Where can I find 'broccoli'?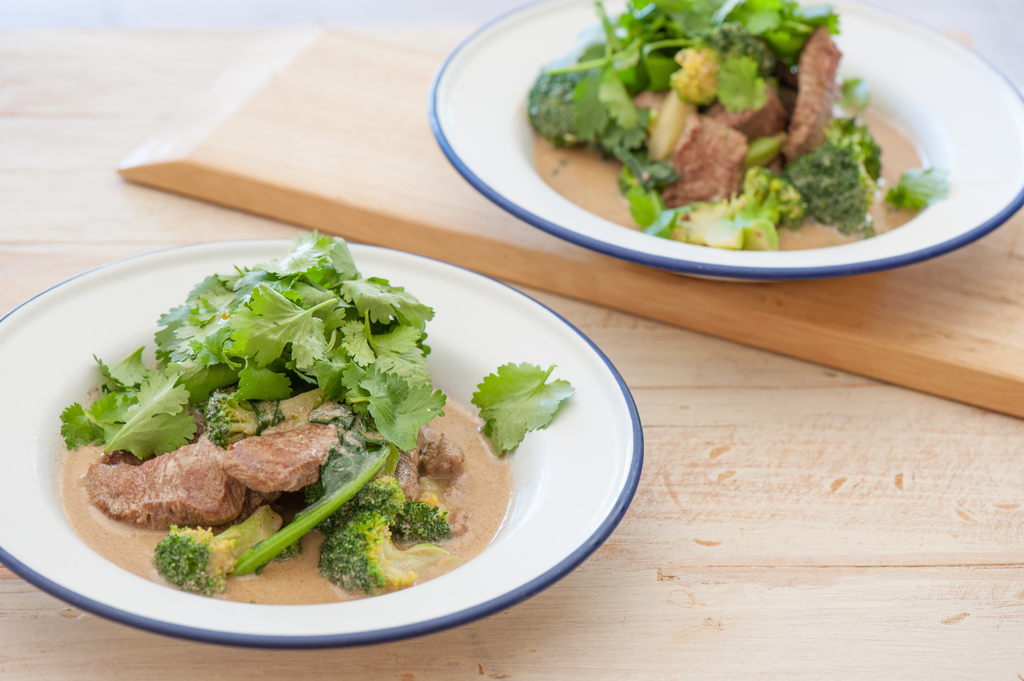
You can find it at bbox(666, 196, 746, 250).
